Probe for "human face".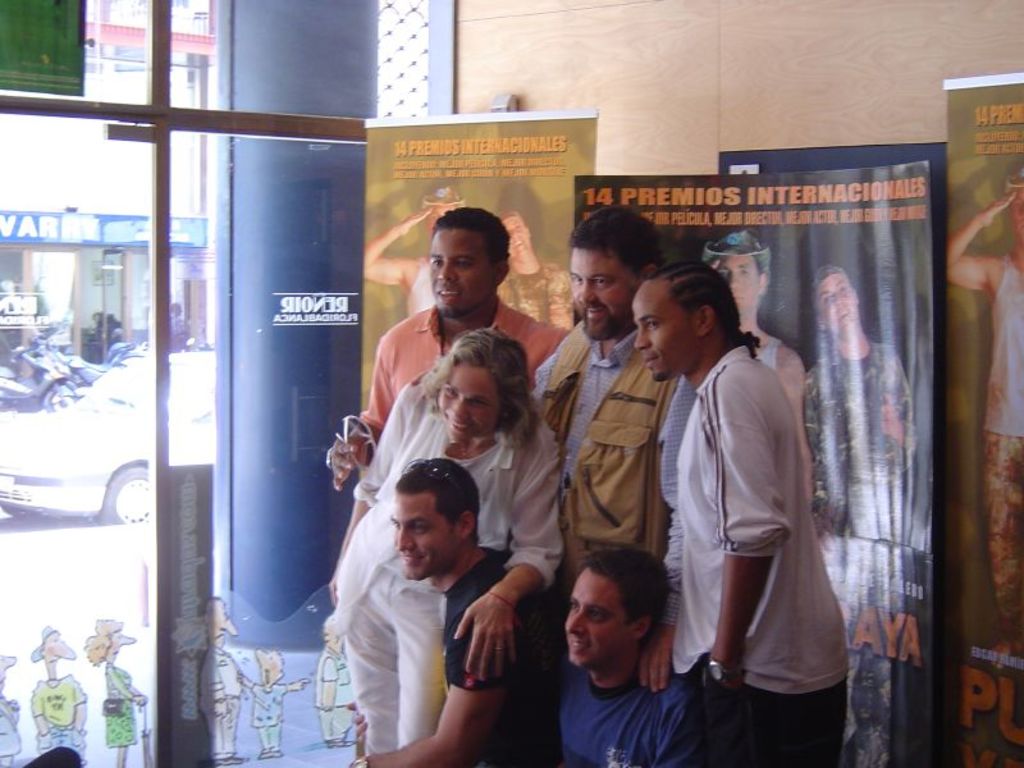
Probe result: rect(716, 248, 763, 321).
